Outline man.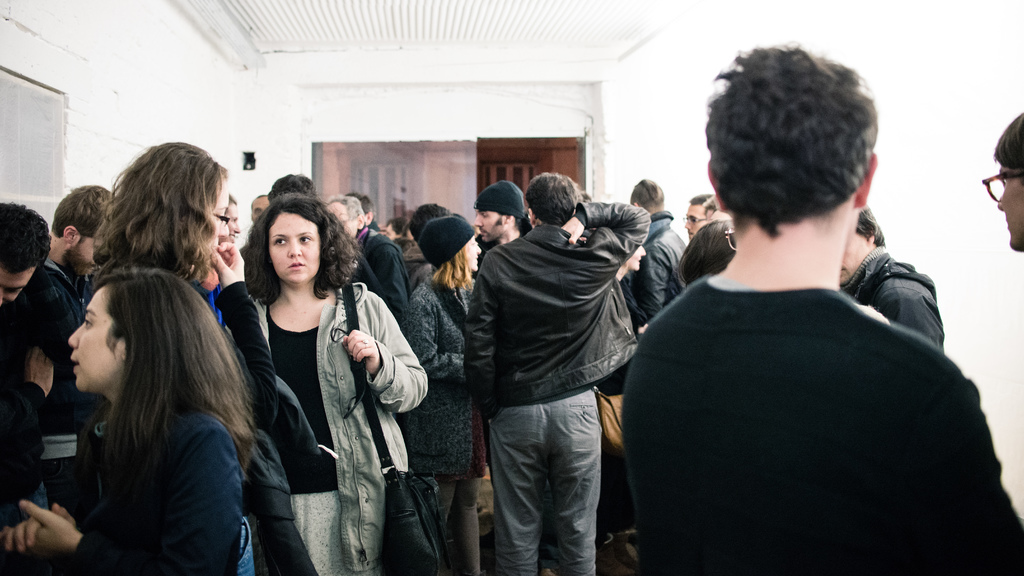
Outline: <box>984,100,1023,264</box>.
